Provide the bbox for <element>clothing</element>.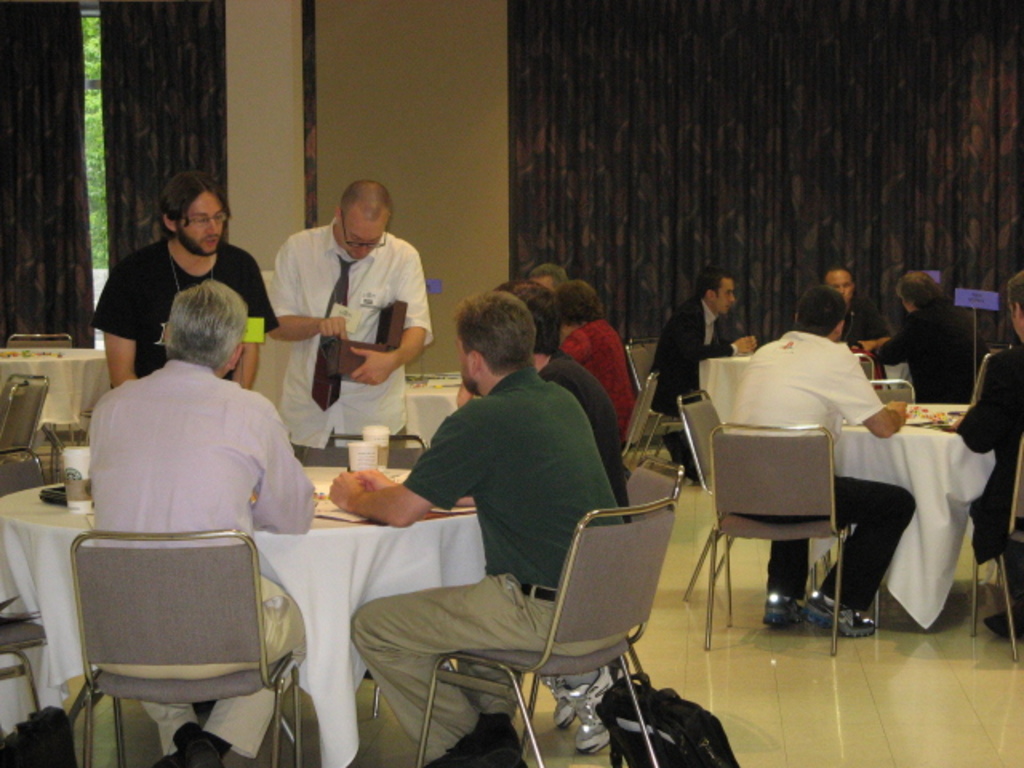
410:378:622:614.
